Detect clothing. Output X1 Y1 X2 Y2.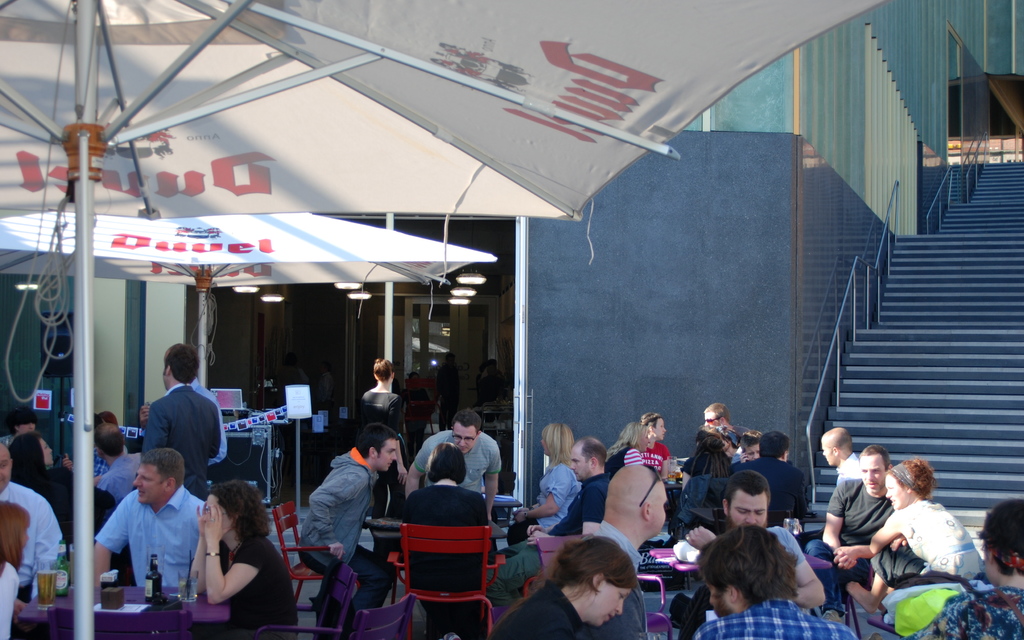
466 471 609 603.
